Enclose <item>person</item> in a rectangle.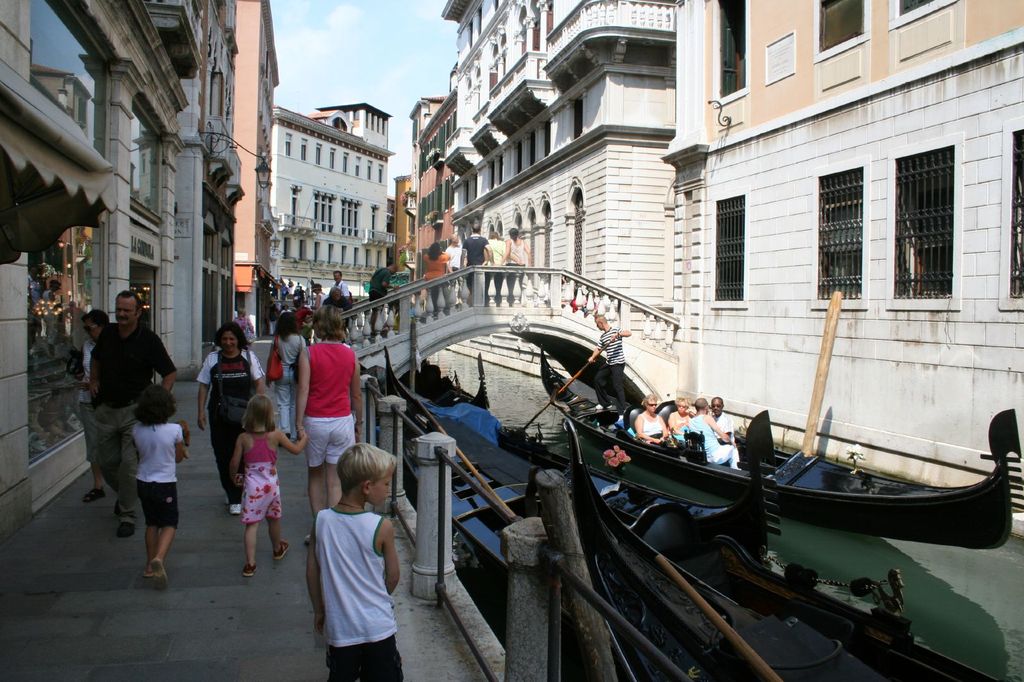
634/391/669/446.
